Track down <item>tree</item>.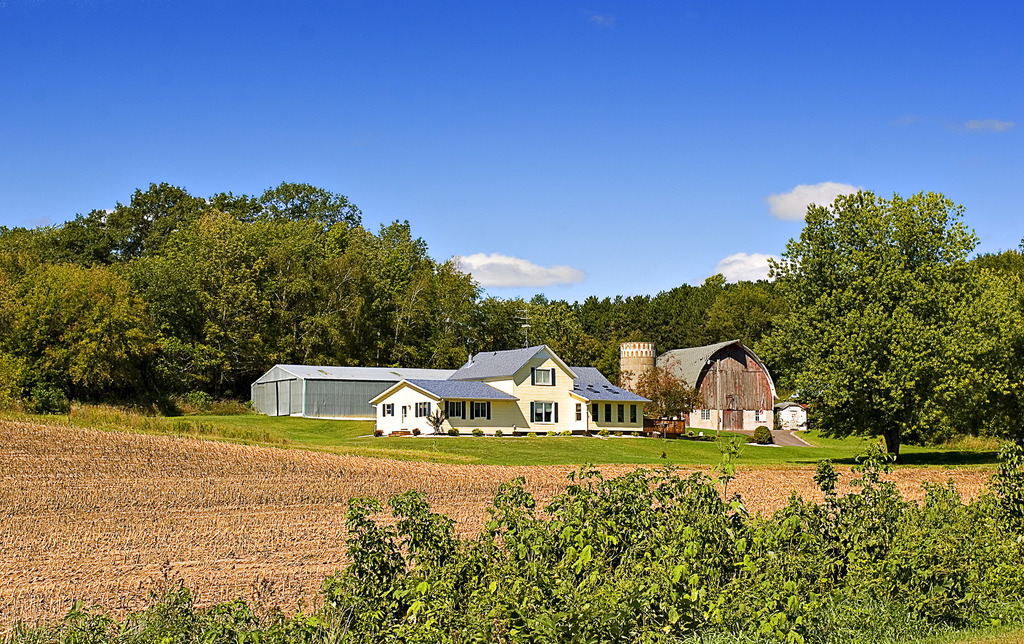
Tracked to bbox(505, 302, 612, 371).
